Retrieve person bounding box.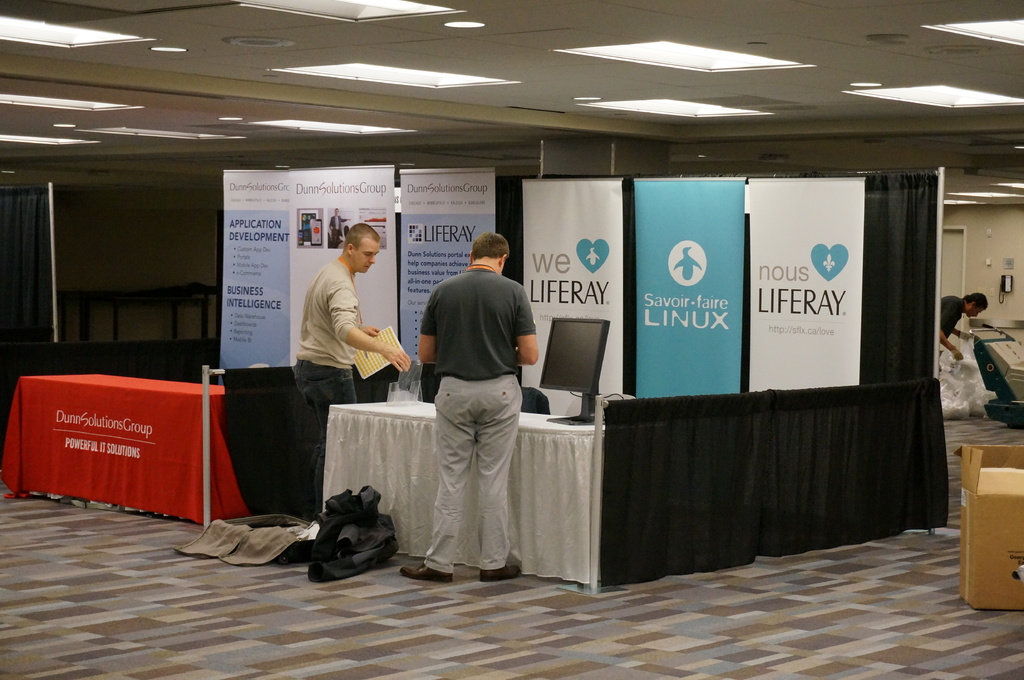
Bounding box: (941,293,986,358).
